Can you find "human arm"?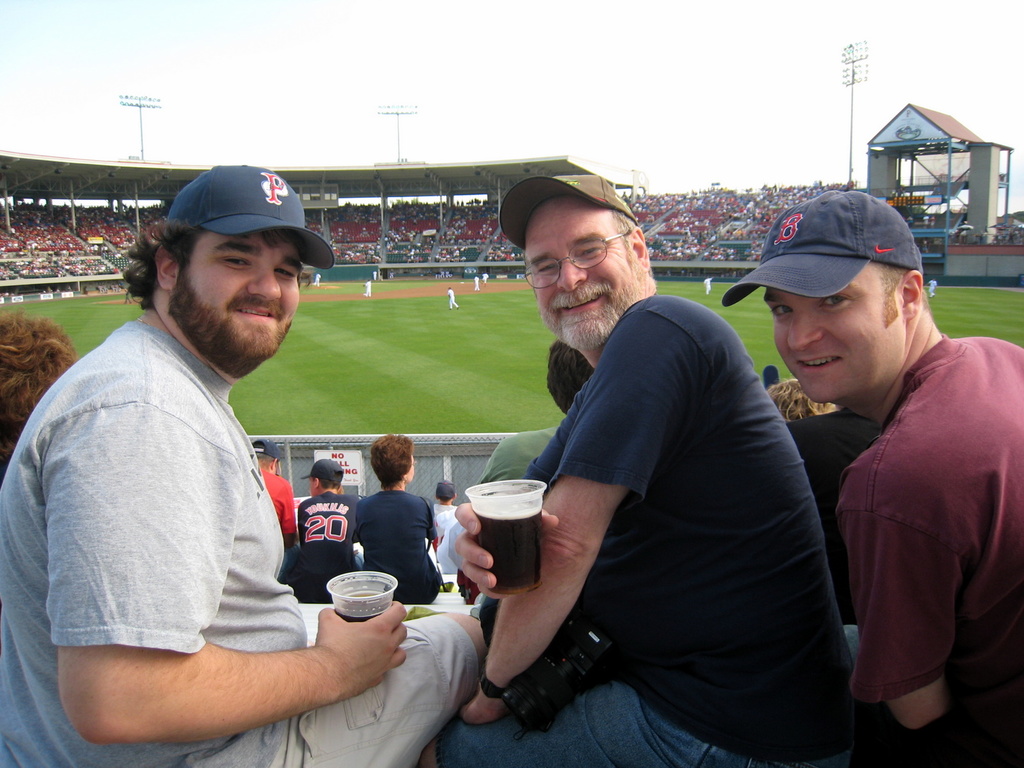
Yes, bounding box: BBox(456, 296, 705, 728).
